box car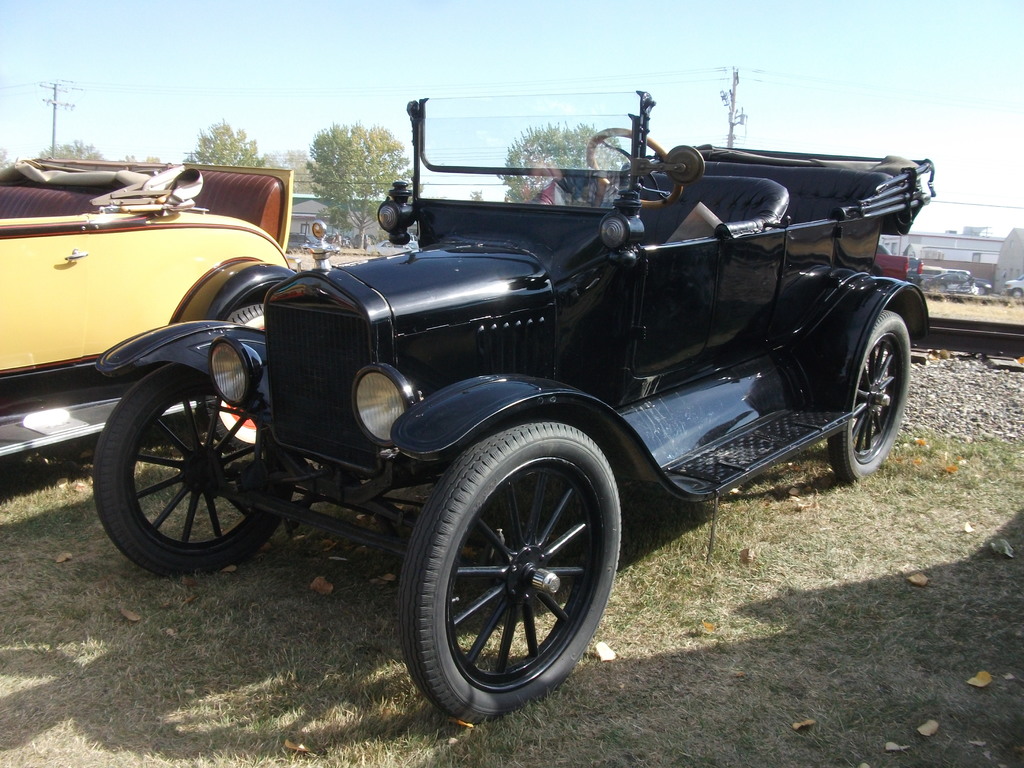
<region>0, 154, 296, 500</region>
